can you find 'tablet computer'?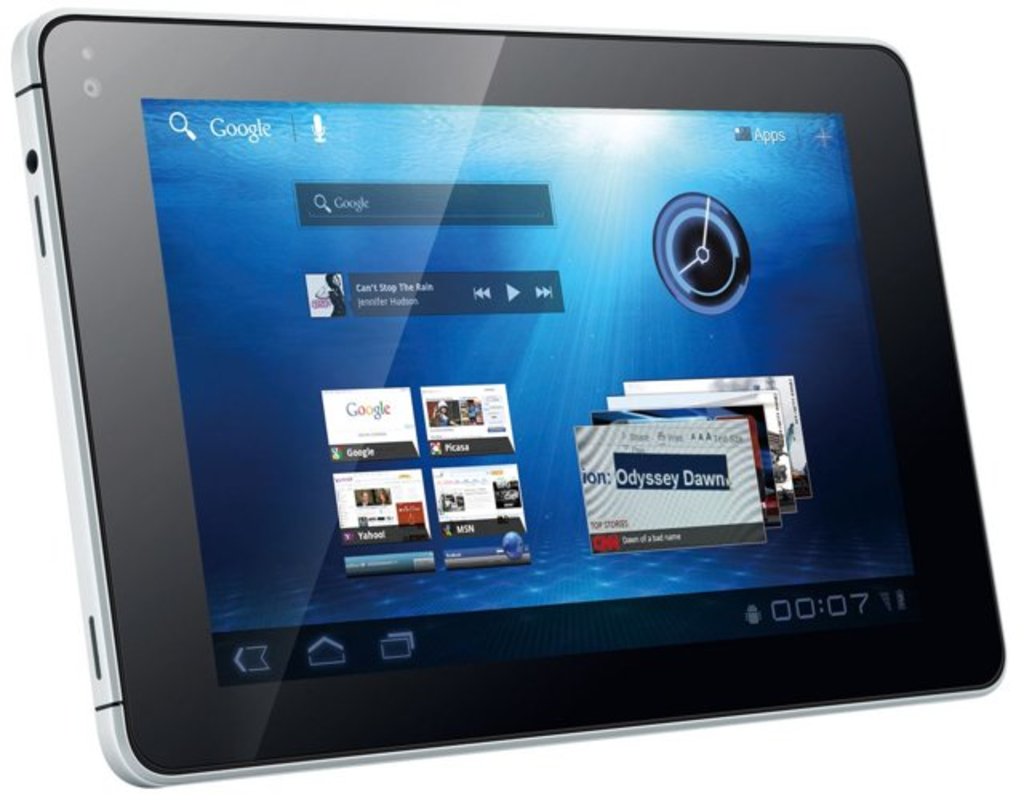
Yes, bounding box: 10/10/1006/789.
